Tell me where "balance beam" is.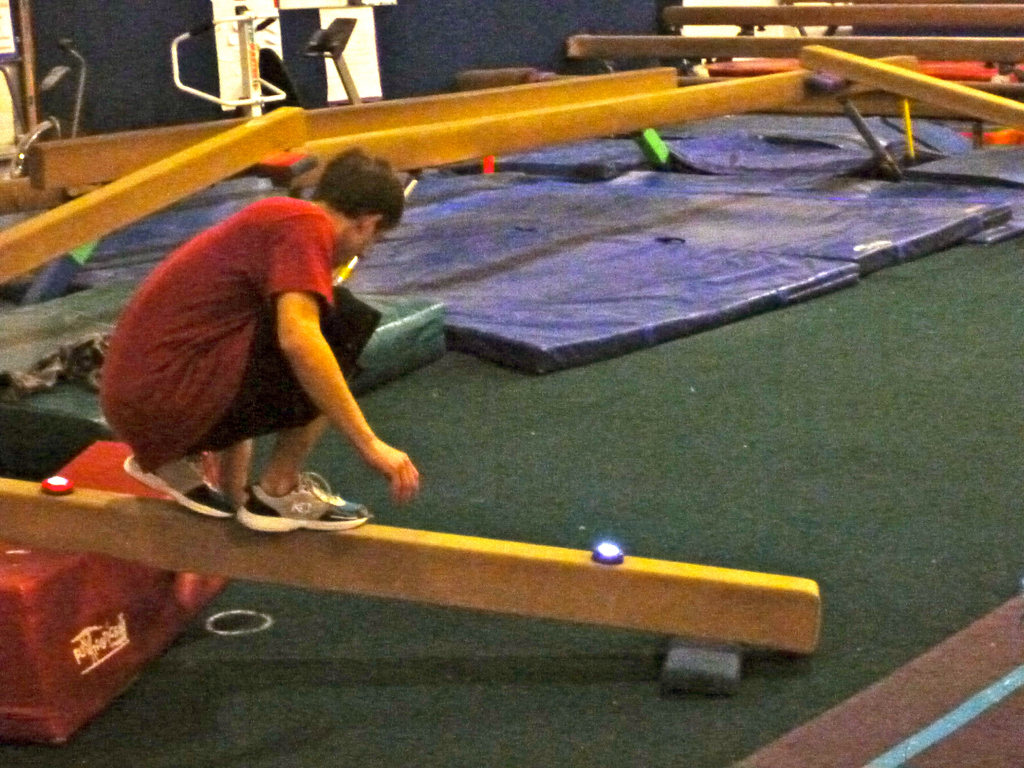
"balance beam" is at [x1=799, y1=43, x2=1023, y2=132].
